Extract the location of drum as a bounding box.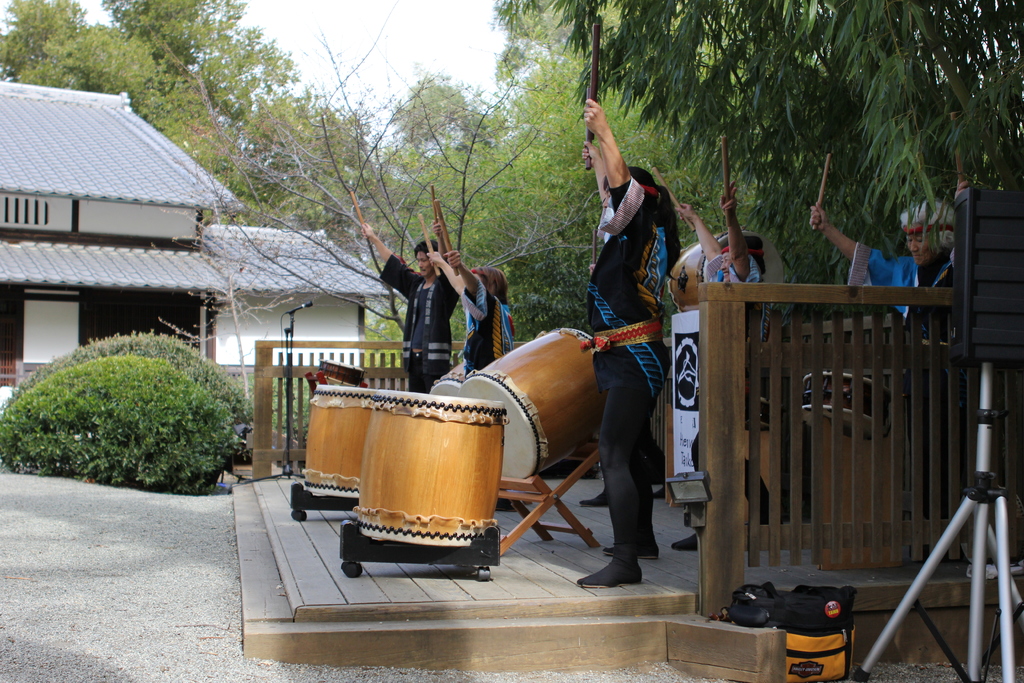
bbox(303, 385, 373, 499).
